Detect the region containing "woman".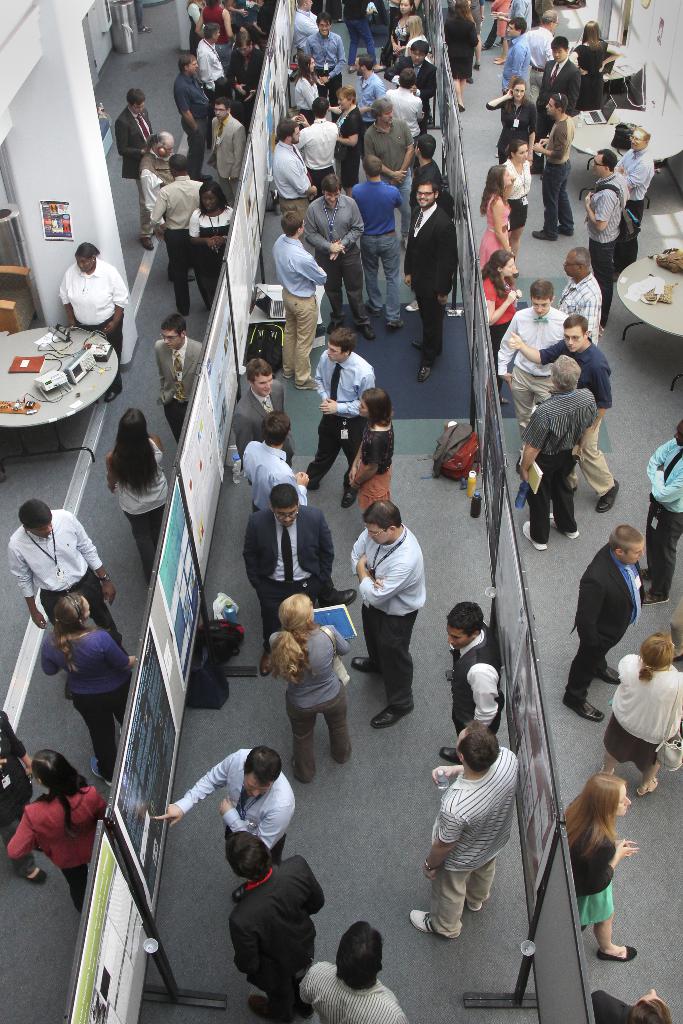
pyautogui.locateOnScreen(6, 749, 108, 920).
